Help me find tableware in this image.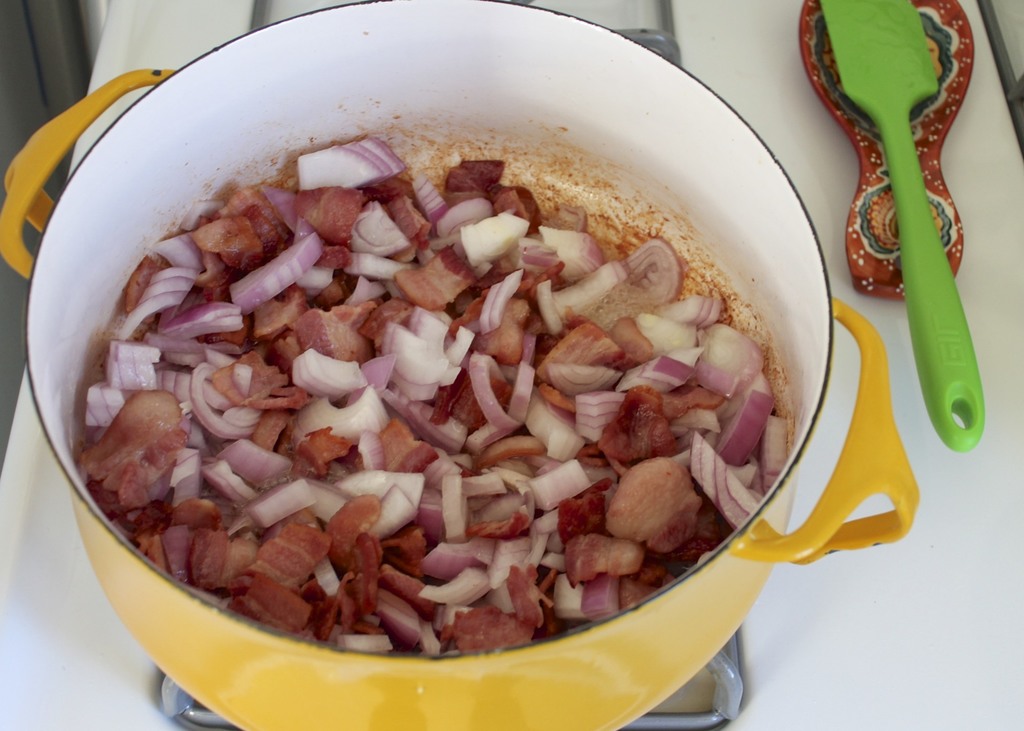
Found it: detection(813, 0, 986, 450).
